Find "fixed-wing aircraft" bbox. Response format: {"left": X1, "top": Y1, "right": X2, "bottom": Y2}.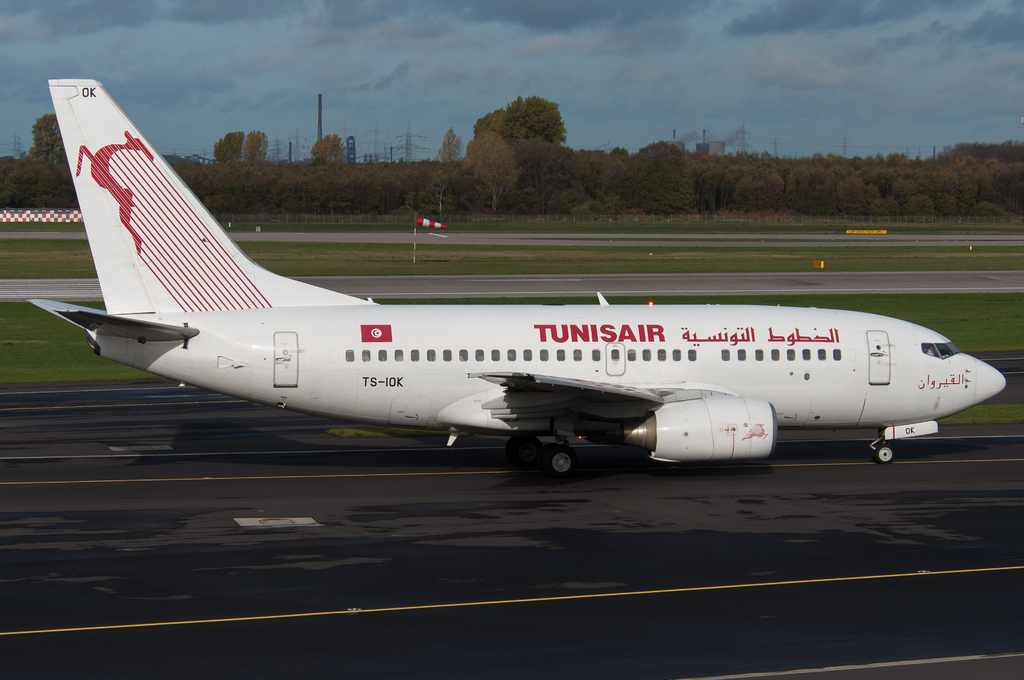
{"left": 30, "top": 77, "right": 1012, "bottom": 477}.
